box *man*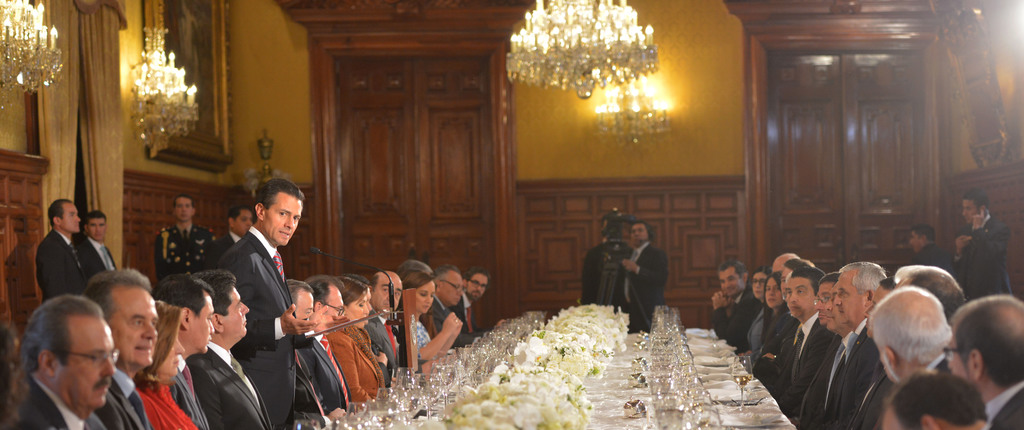
l=153, t=277, r=219, b=429
